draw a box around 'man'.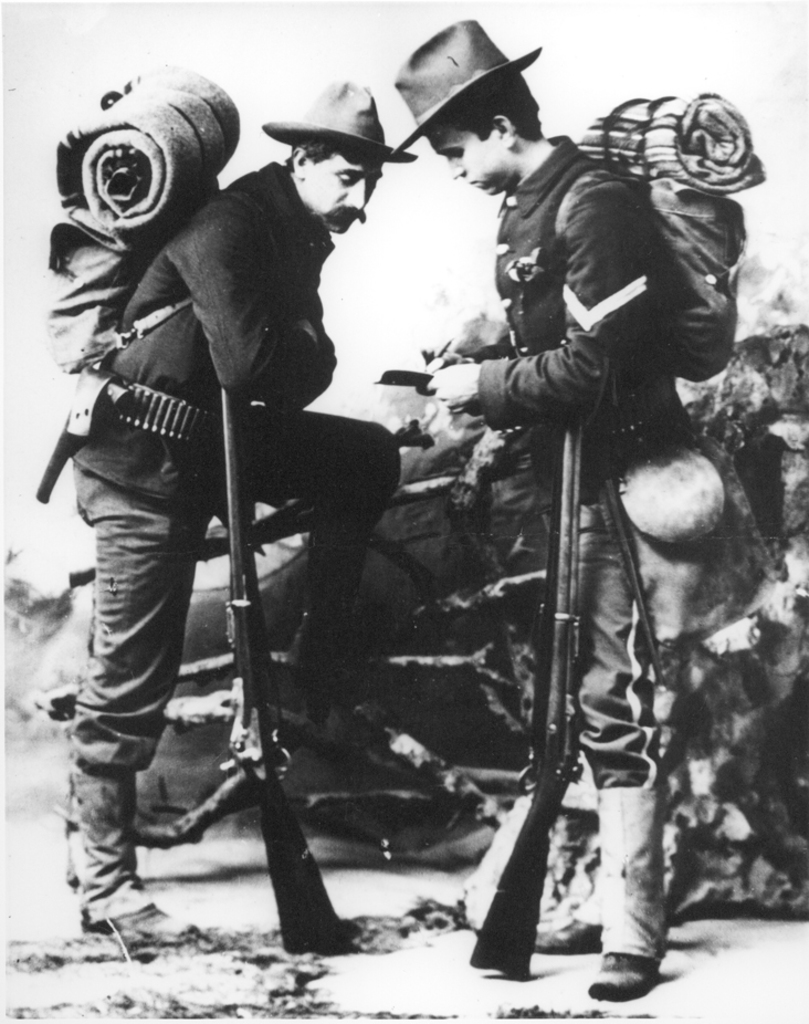
<bbox>305, 32, 737, 950</bbox>.
